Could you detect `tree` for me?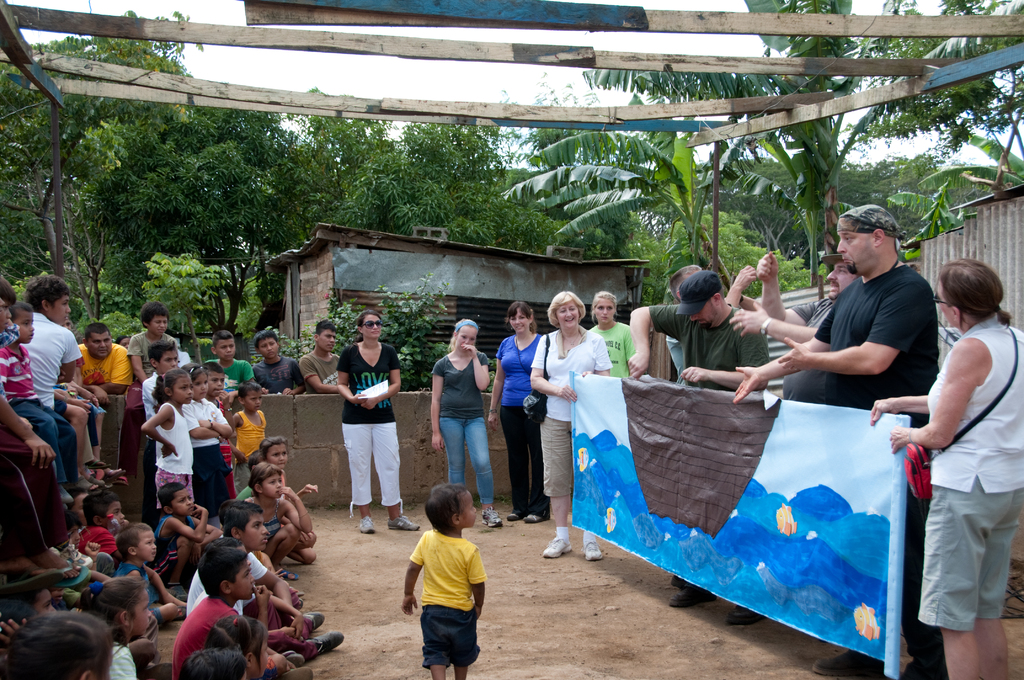
Detection result: (581,0,857,295).
